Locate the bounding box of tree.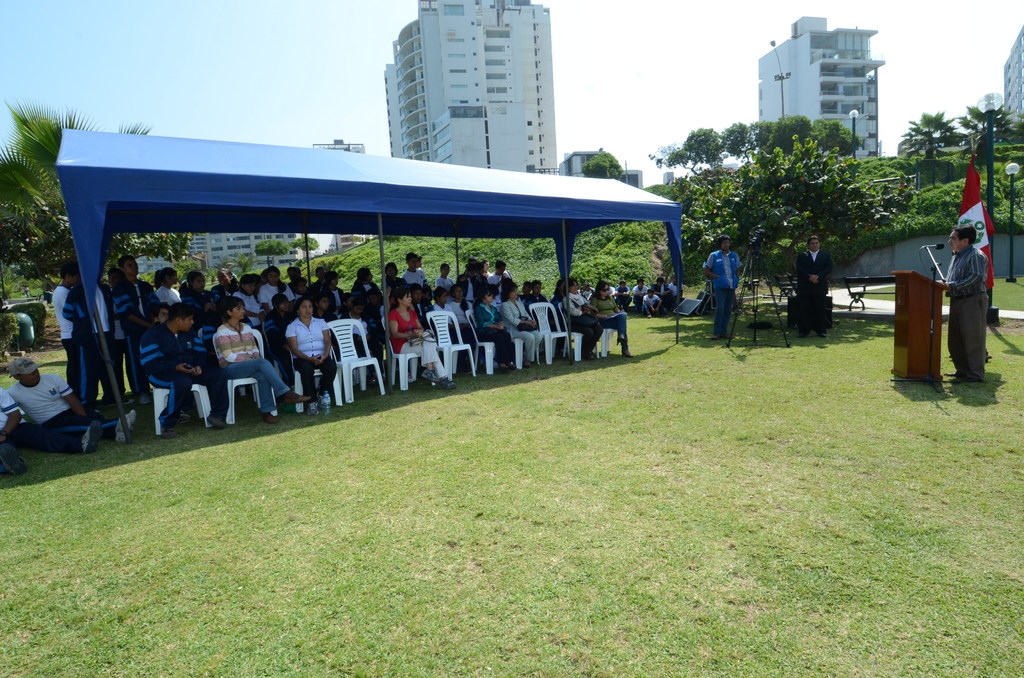
Bounding box: locate(580, 137, 634, 192).
